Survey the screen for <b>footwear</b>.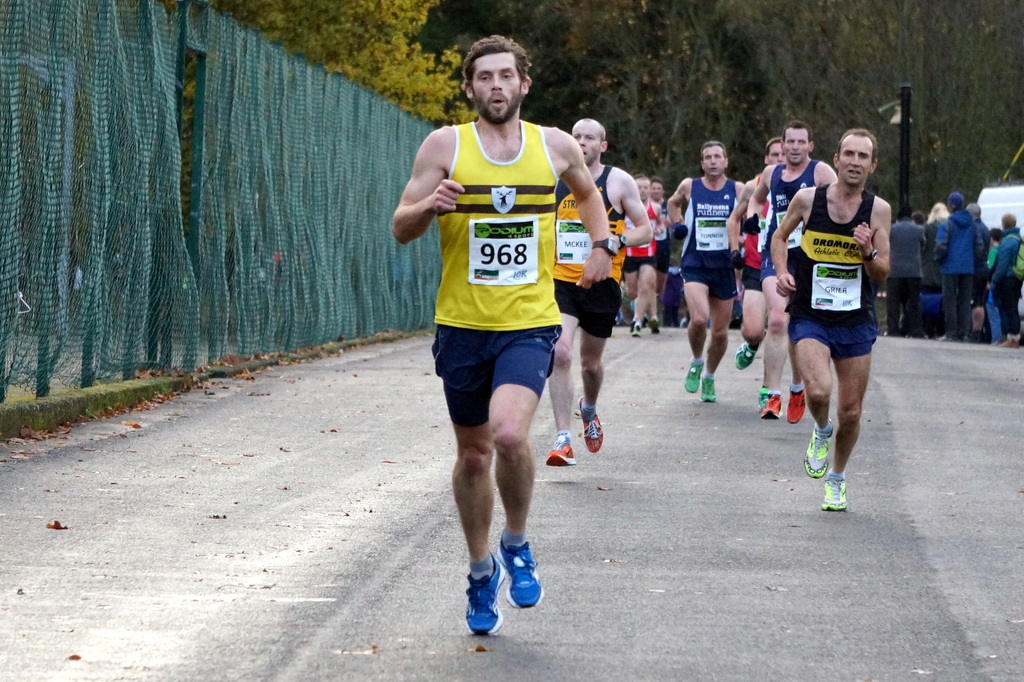
Survey found: box(543, 439, 577, 466).
